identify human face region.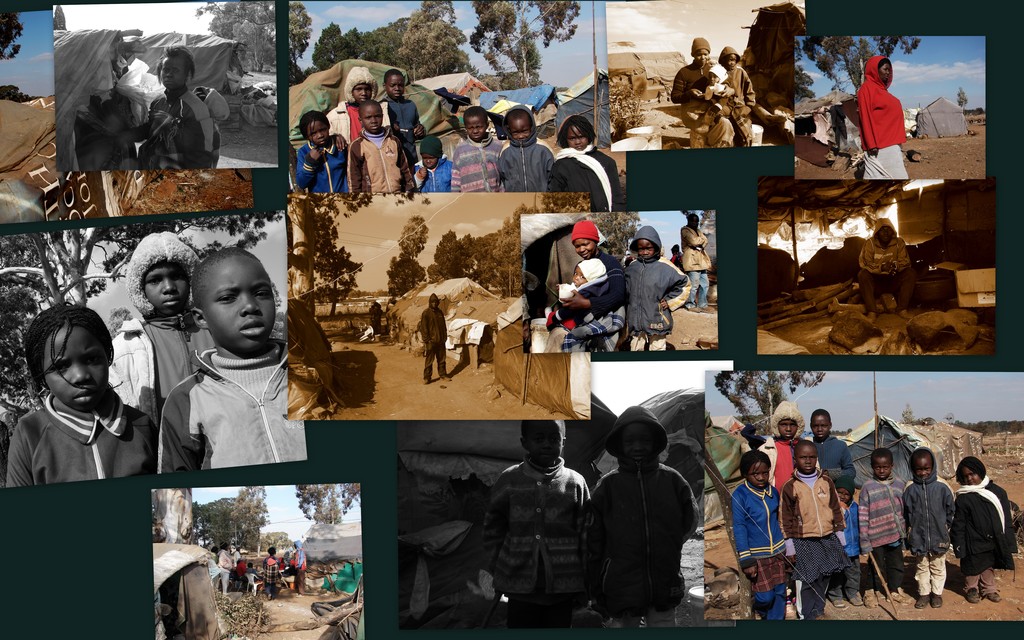
Region: <region>960, 460, 981, 484</region>.
